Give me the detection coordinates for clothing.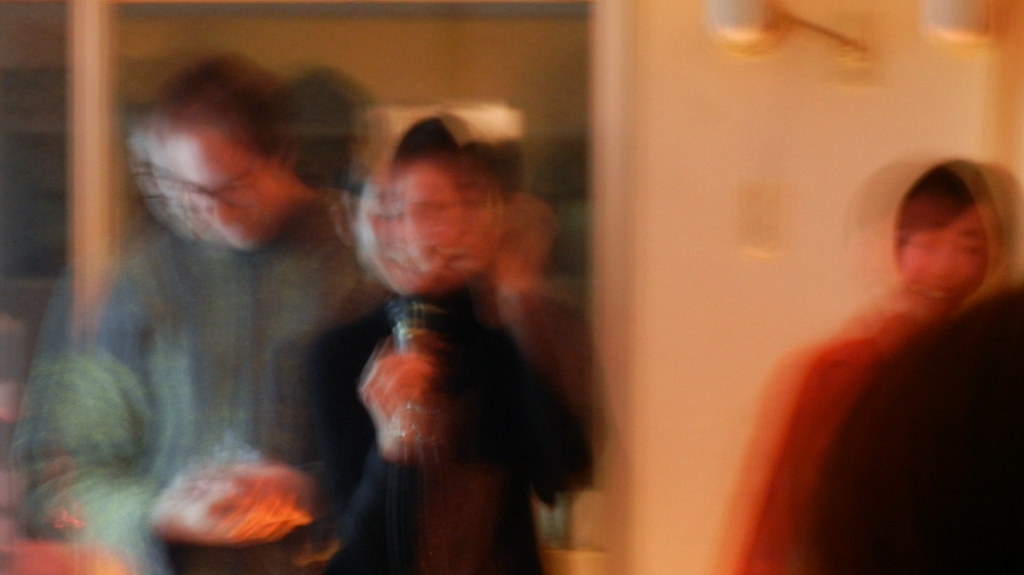
<box>296,279,591,574</box>.
